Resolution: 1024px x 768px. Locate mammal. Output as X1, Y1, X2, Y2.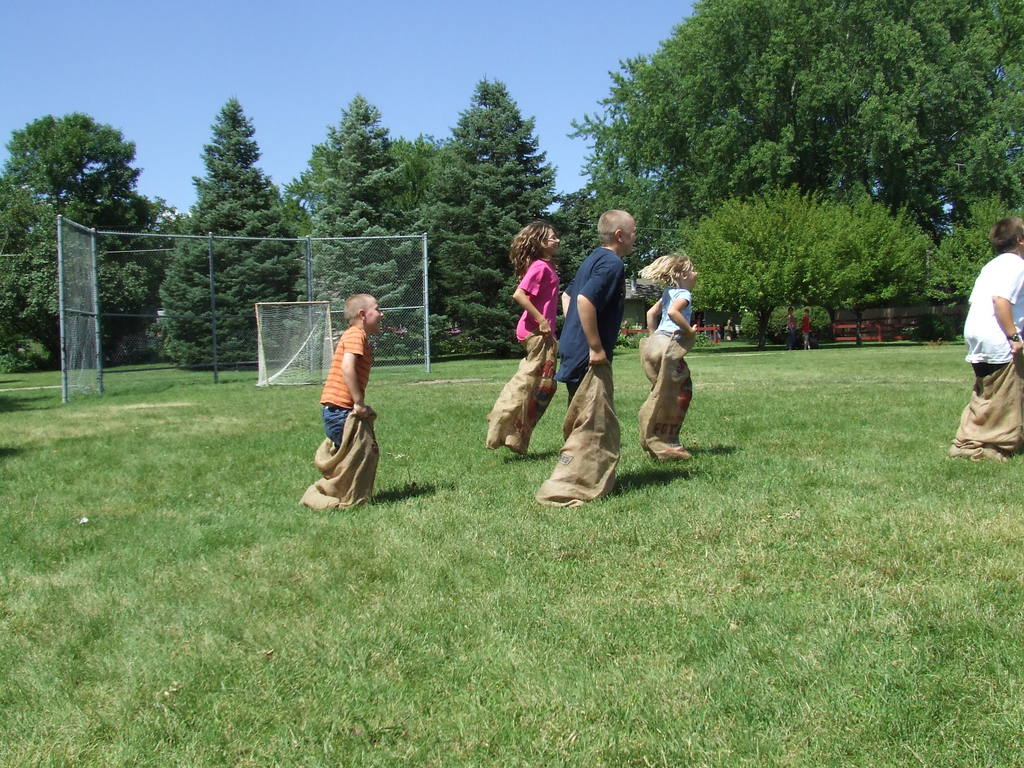
286, 300, 396, 507.
